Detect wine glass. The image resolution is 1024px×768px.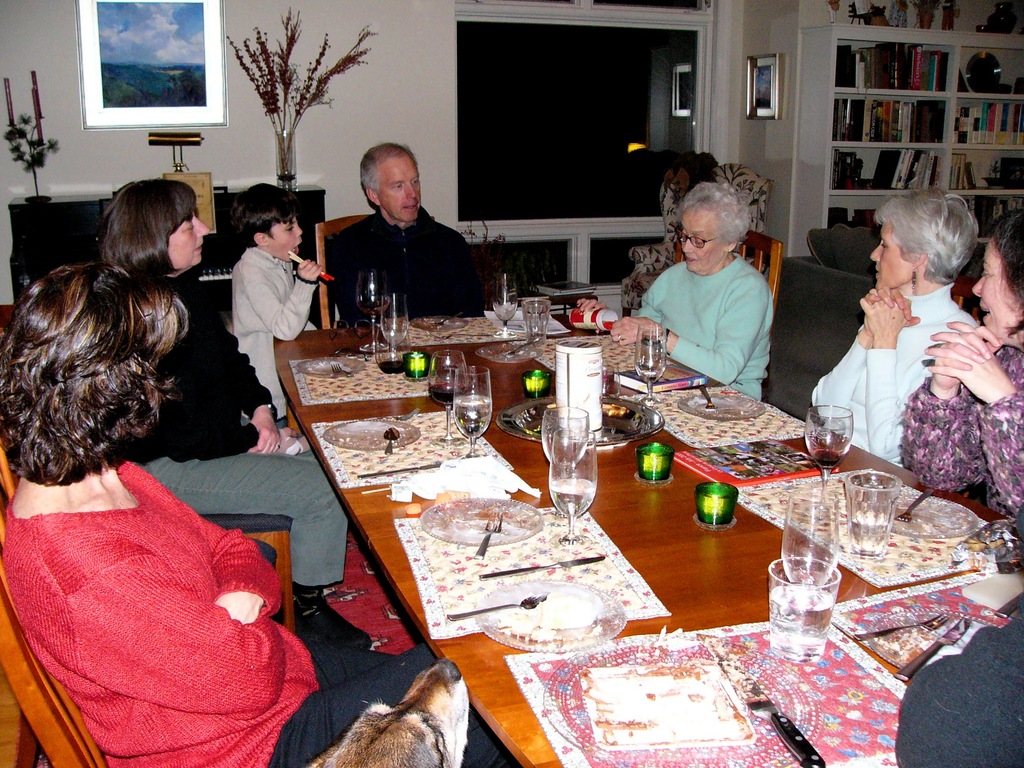
bbox(376, 292, 408, 345).
